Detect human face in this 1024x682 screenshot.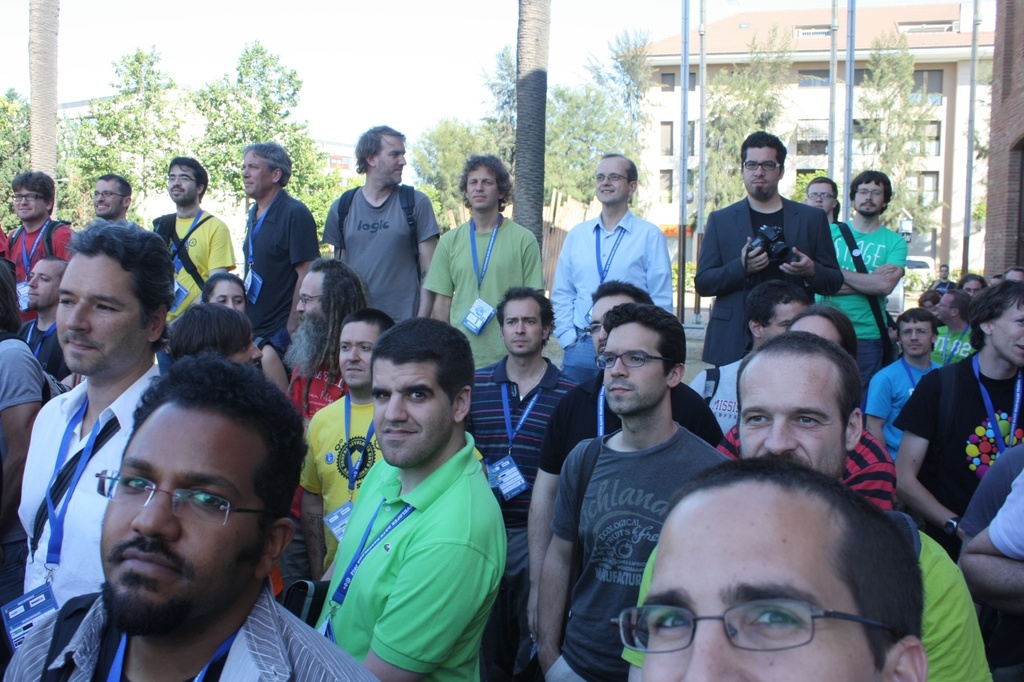
Detection: <bbox>604, 324, 665, 408</bbox>.
